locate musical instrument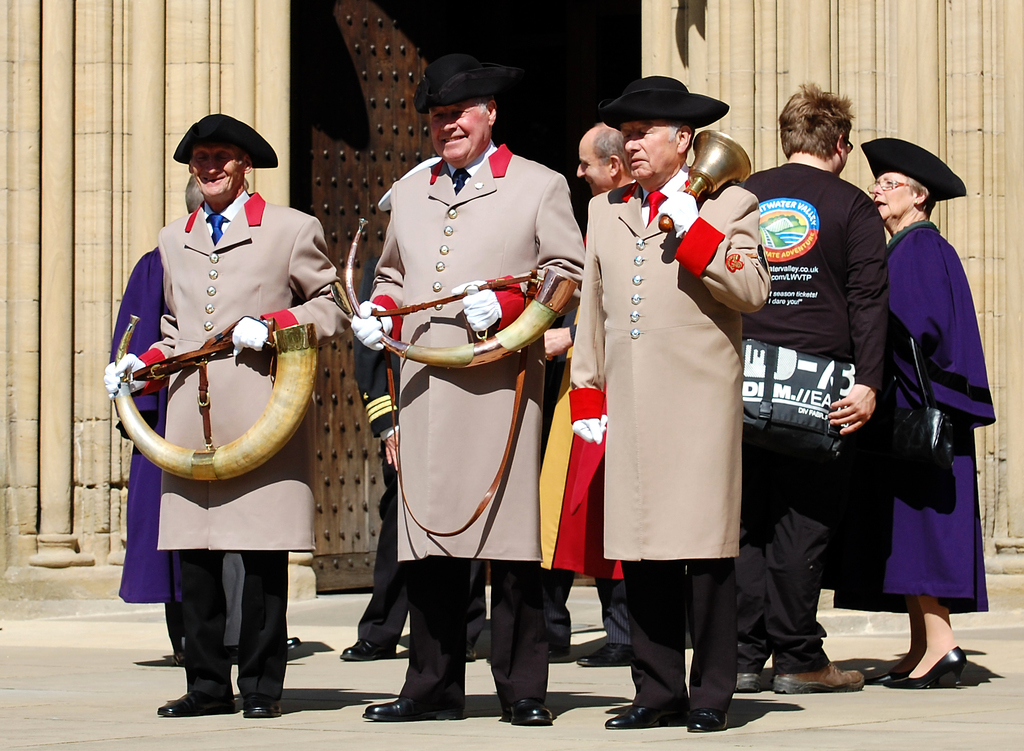
x1=106 y1=304 x2=326 y2=474
